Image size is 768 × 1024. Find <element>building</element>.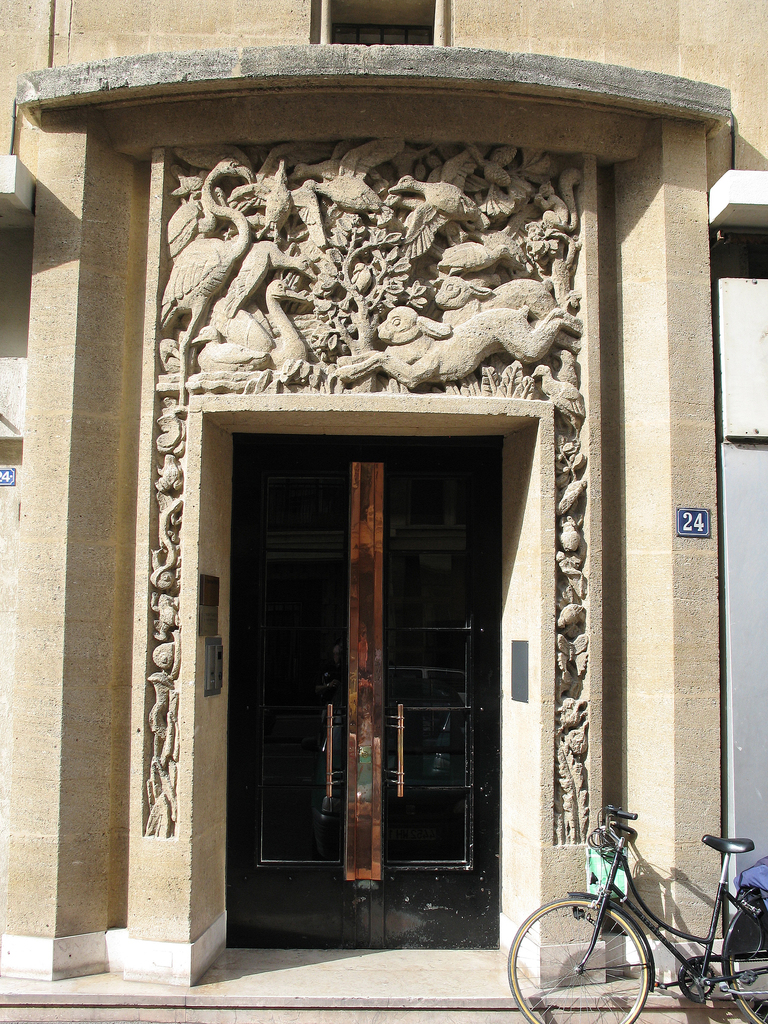
x1=0, y1=0, x2=767, y2=1023.
